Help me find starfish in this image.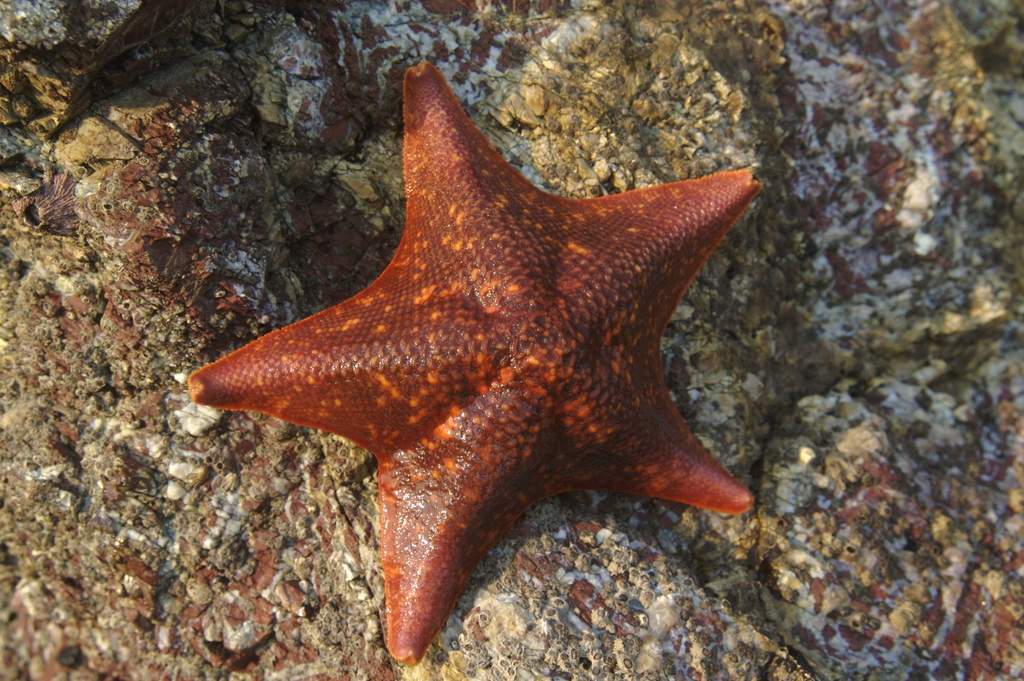
Found it: 186, 57, 756, 663.
